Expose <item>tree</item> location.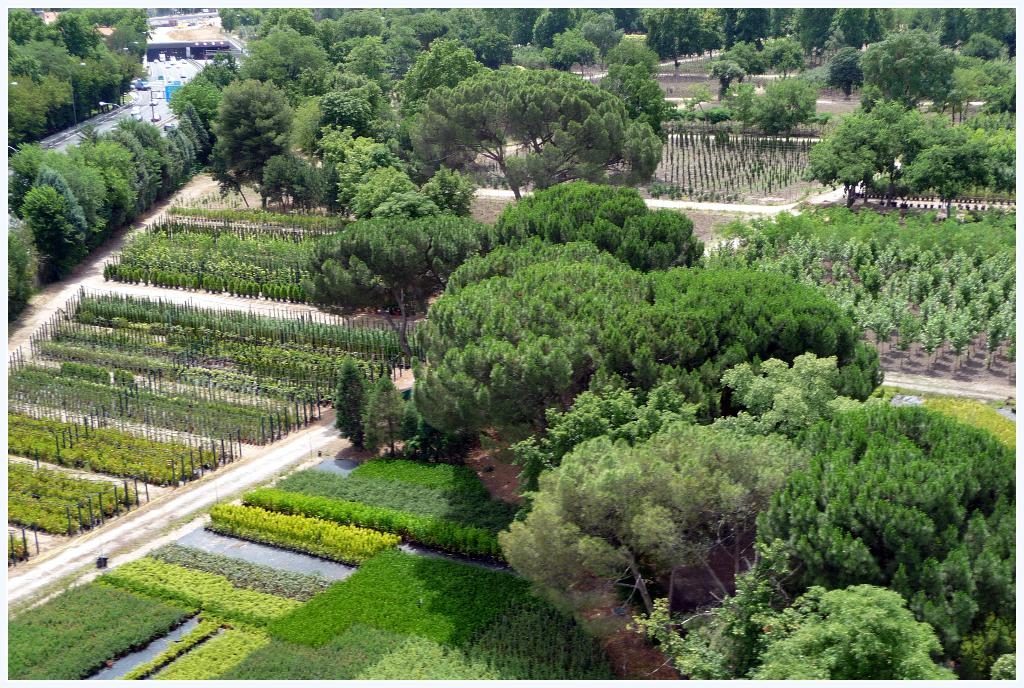
Exposed at detection(635, 559, 829, 678).
